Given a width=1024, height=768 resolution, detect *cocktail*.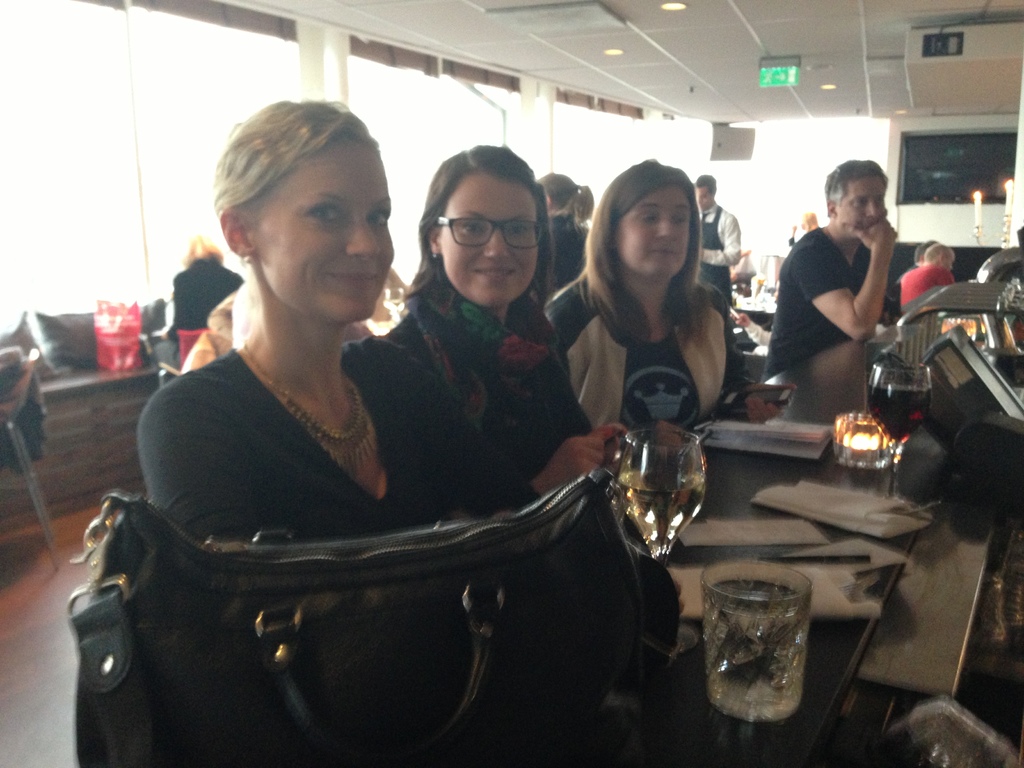
box=[868, 359, 933, 513].
